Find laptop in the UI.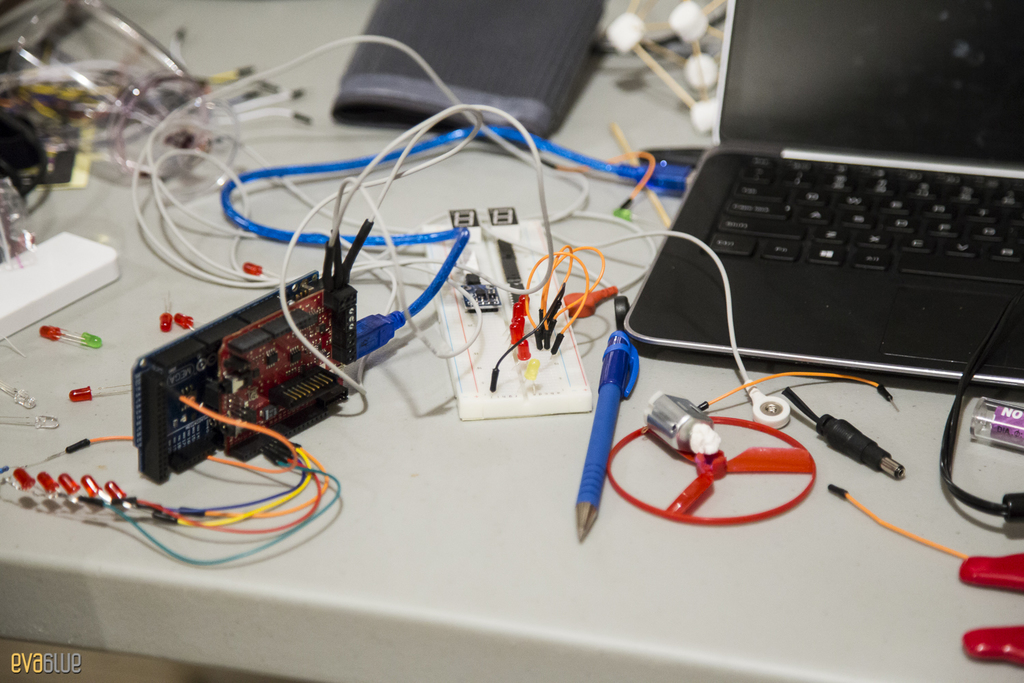
UI element at 664/70/1014/406.
